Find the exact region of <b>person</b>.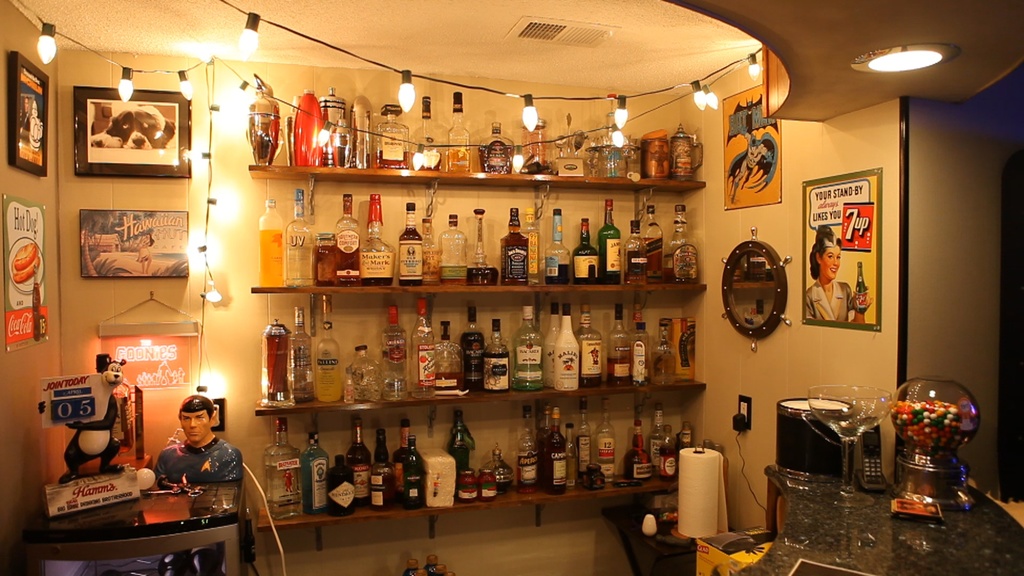
Exact region: (804,227,871,321).
